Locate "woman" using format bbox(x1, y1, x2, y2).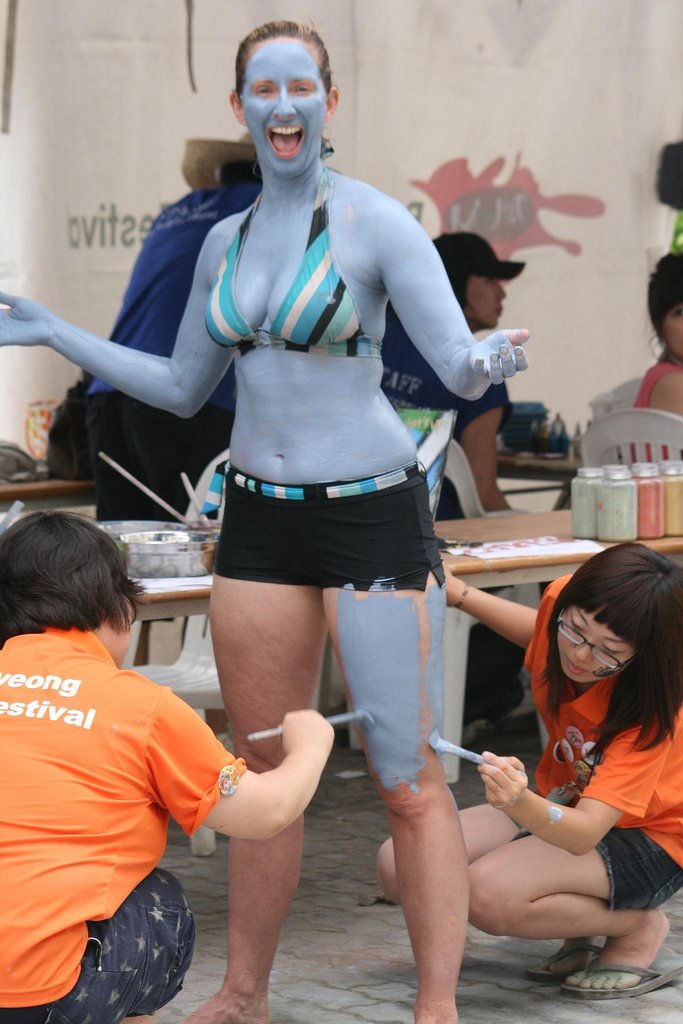
bbox(379, 214, 531, 527).
